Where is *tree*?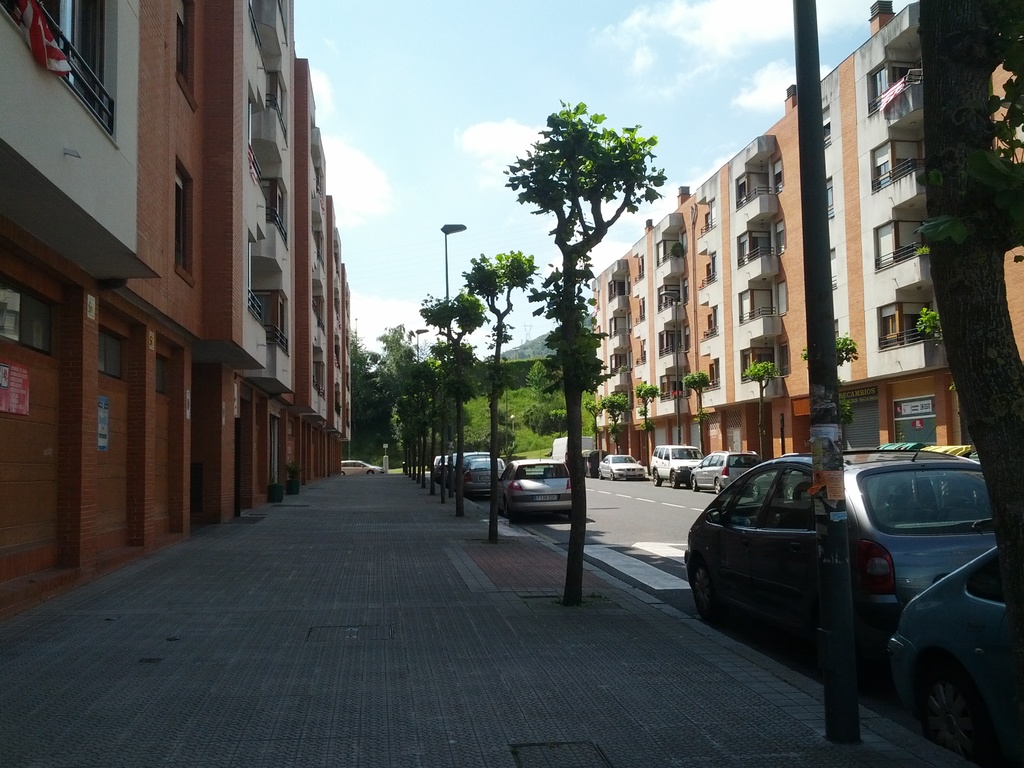
911,309,963,418.
